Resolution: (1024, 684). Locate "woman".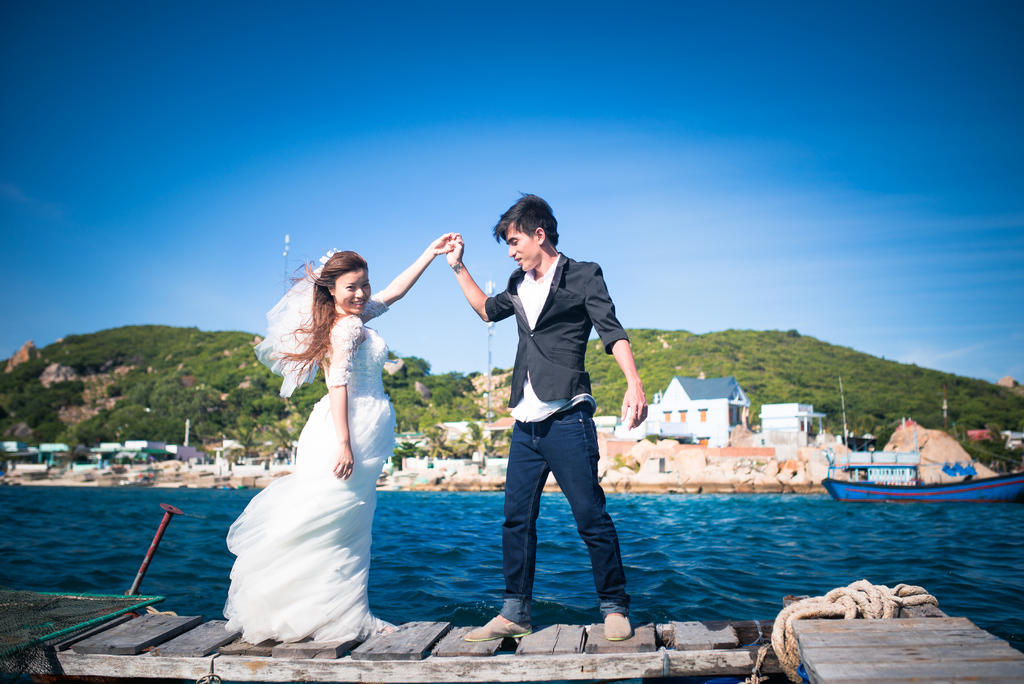
l=224, t=229, r=465, b=649.
